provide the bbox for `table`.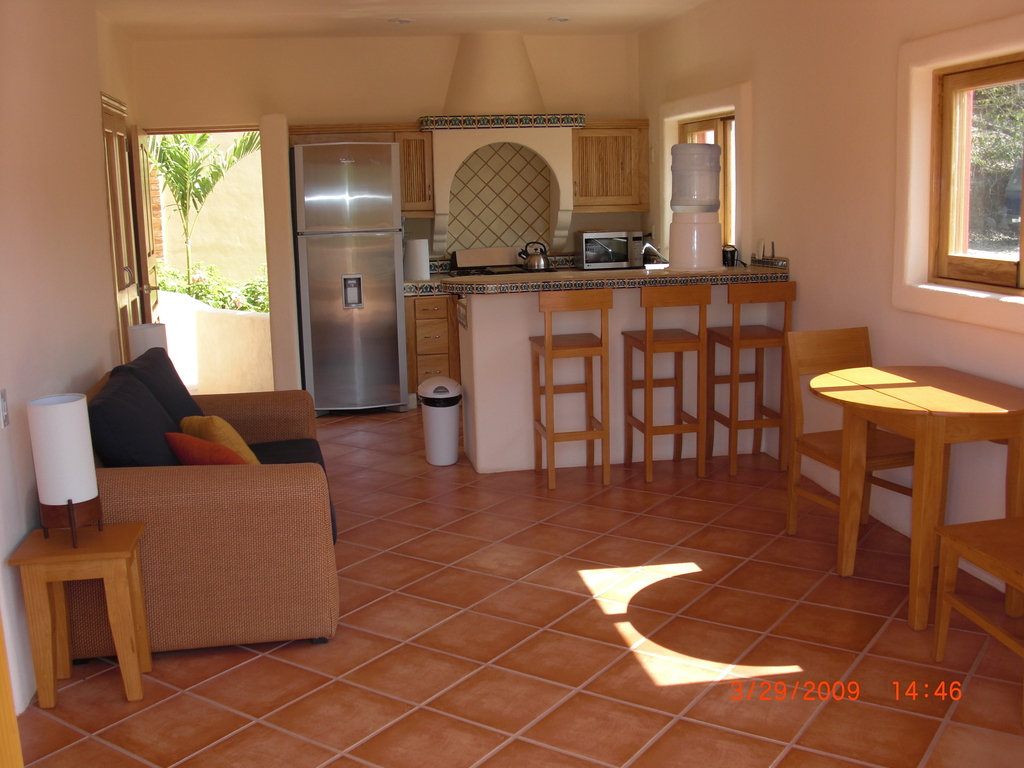
pyautogui.locateOnScreen(807, 328, 1013, 642).
